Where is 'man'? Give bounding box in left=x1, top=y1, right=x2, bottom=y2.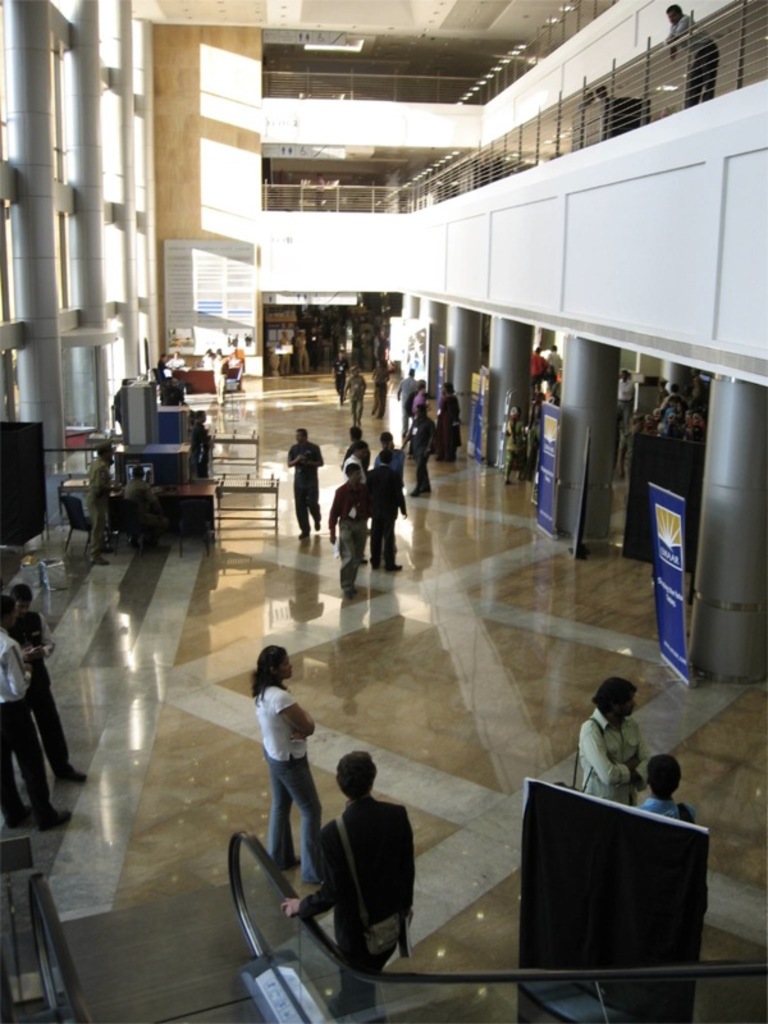
left=641, top=759, right=690, bottom=815.
